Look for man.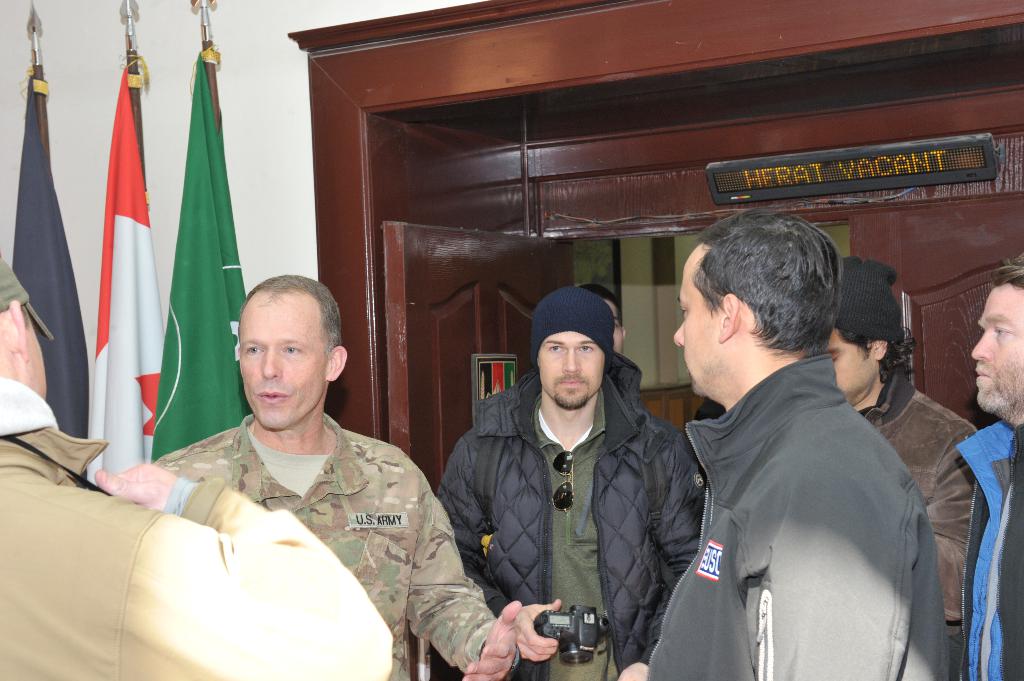
Found: [590, 282, 627, 361].
